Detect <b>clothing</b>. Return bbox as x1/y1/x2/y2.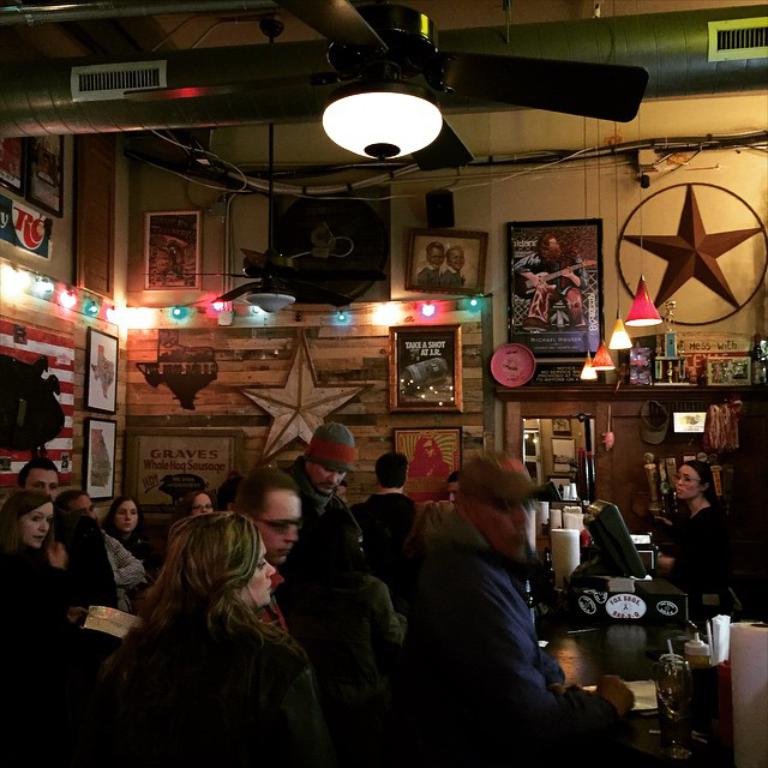
91/600/334/767.
